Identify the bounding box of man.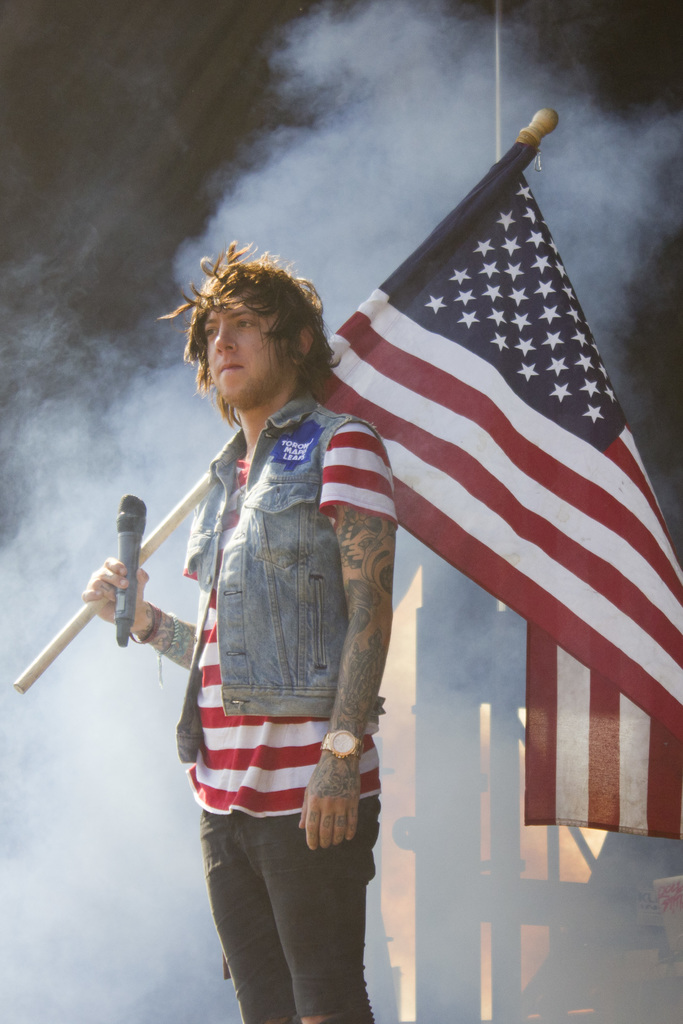
165,266,404,985.
